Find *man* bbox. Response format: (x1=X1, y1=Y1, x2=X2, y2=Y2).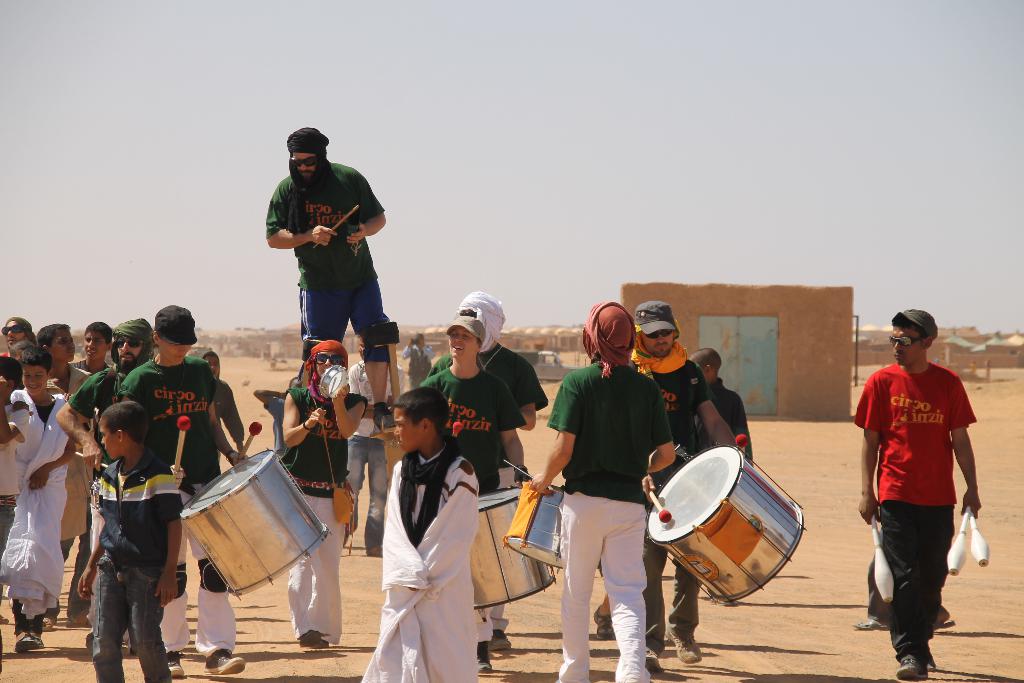
(x1=348, y1=340, x2=395, y2=556).
